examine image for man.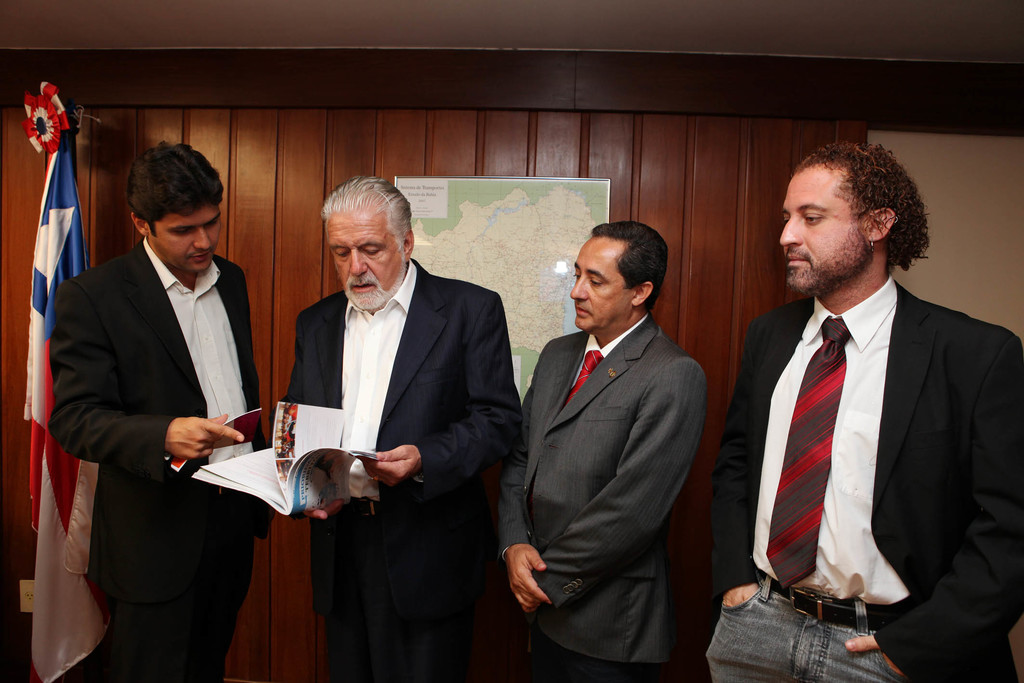
Examination result: locate(288, 170, 523, 682).
